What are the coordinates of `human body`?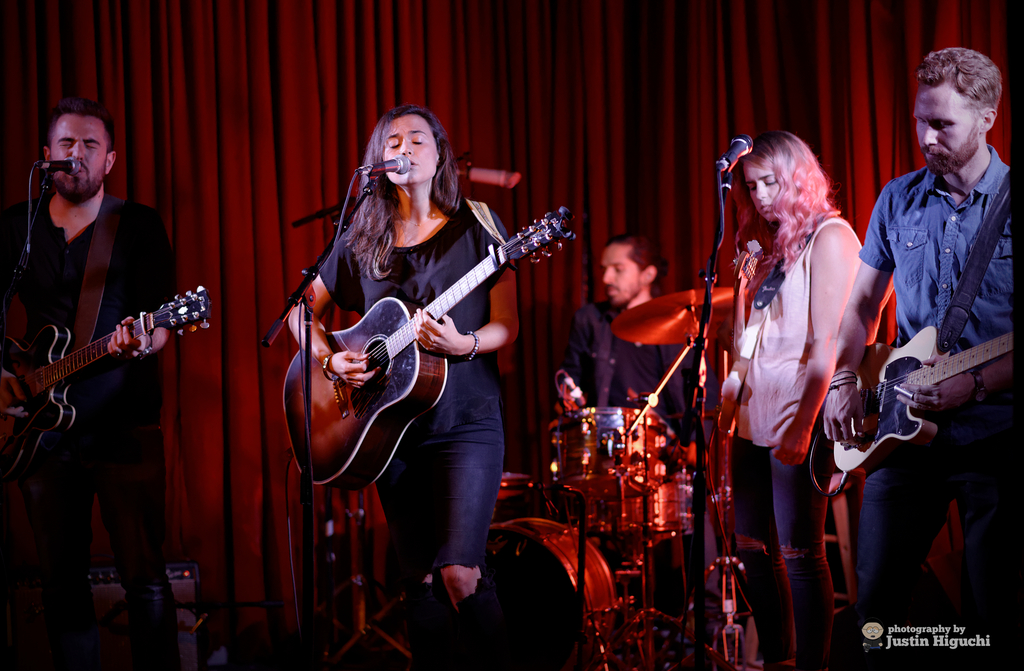
detection(565, 230, 692, 444).
